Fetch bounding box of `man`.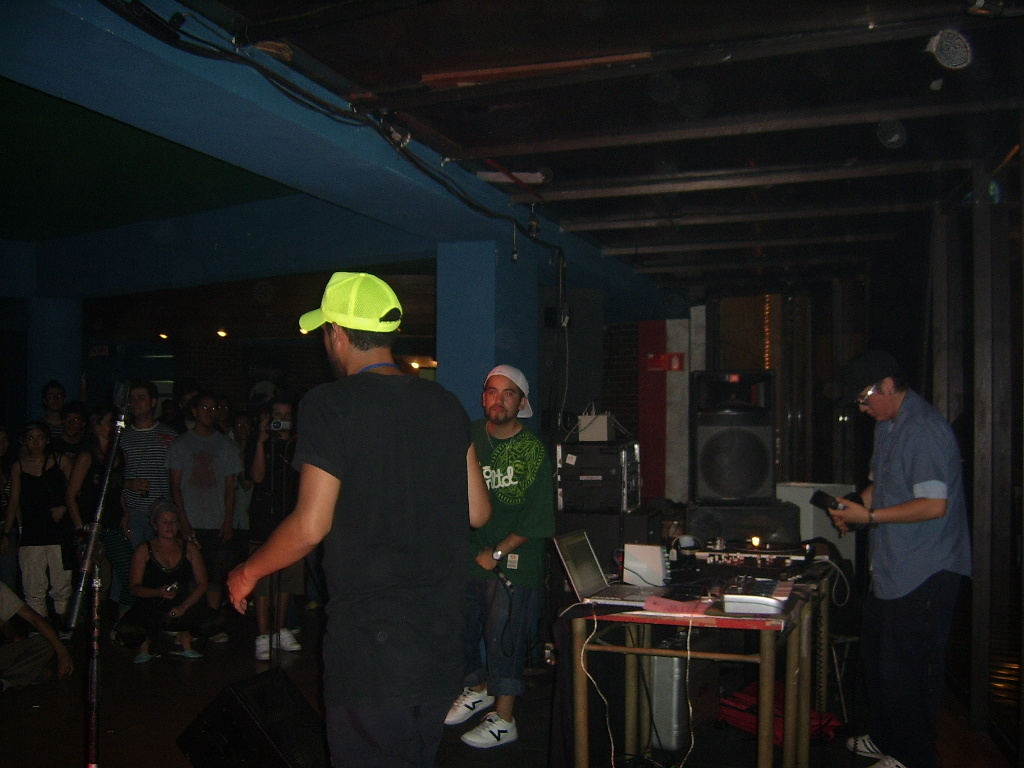
Bbox: (443,360,556,752).
